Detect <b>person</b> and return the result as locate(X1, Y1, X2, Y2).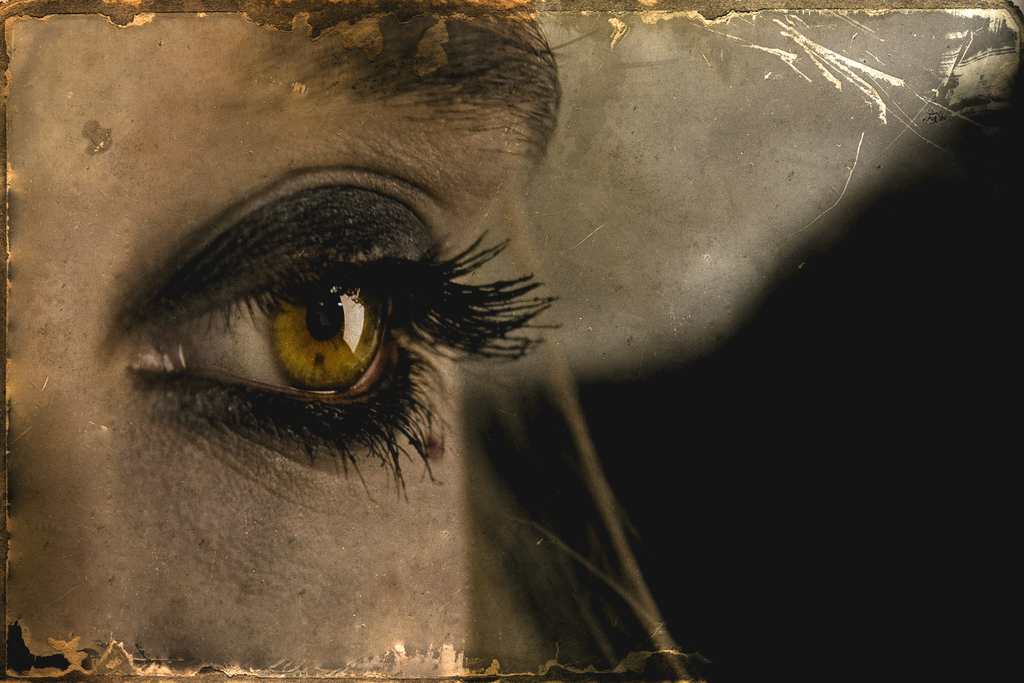
locate(48, 33, 840, 682).
